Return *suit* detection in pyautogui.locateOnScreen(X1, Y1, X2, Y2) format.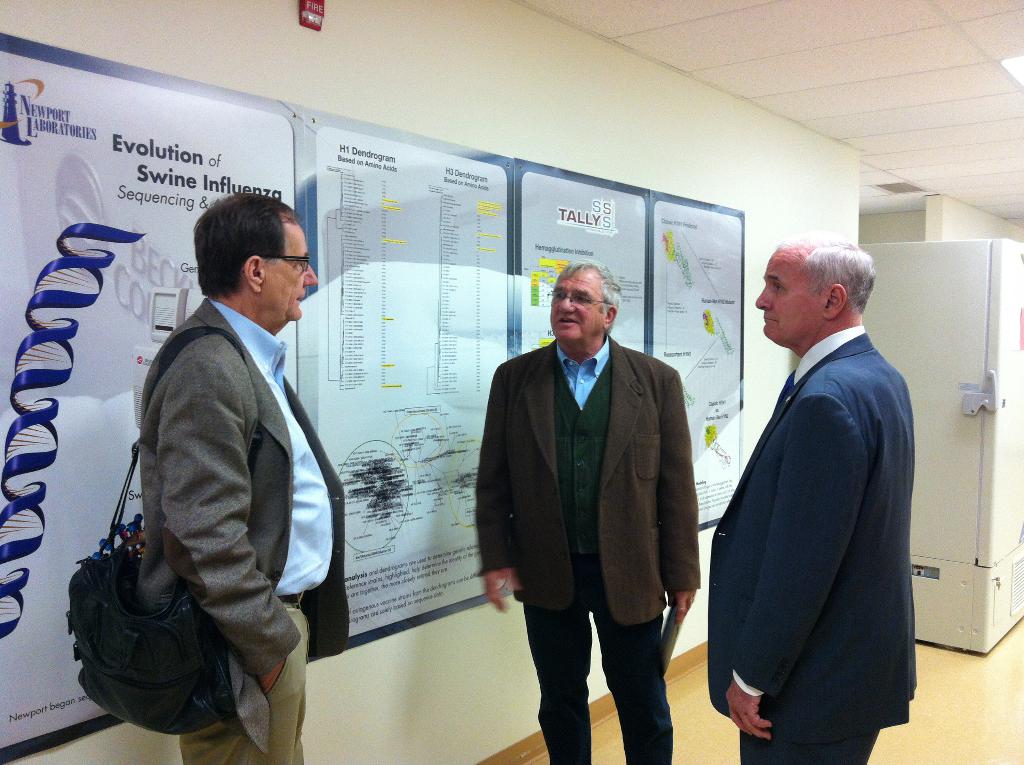
pyautogui.locateOnScreen(703, 246, 926, 764).
